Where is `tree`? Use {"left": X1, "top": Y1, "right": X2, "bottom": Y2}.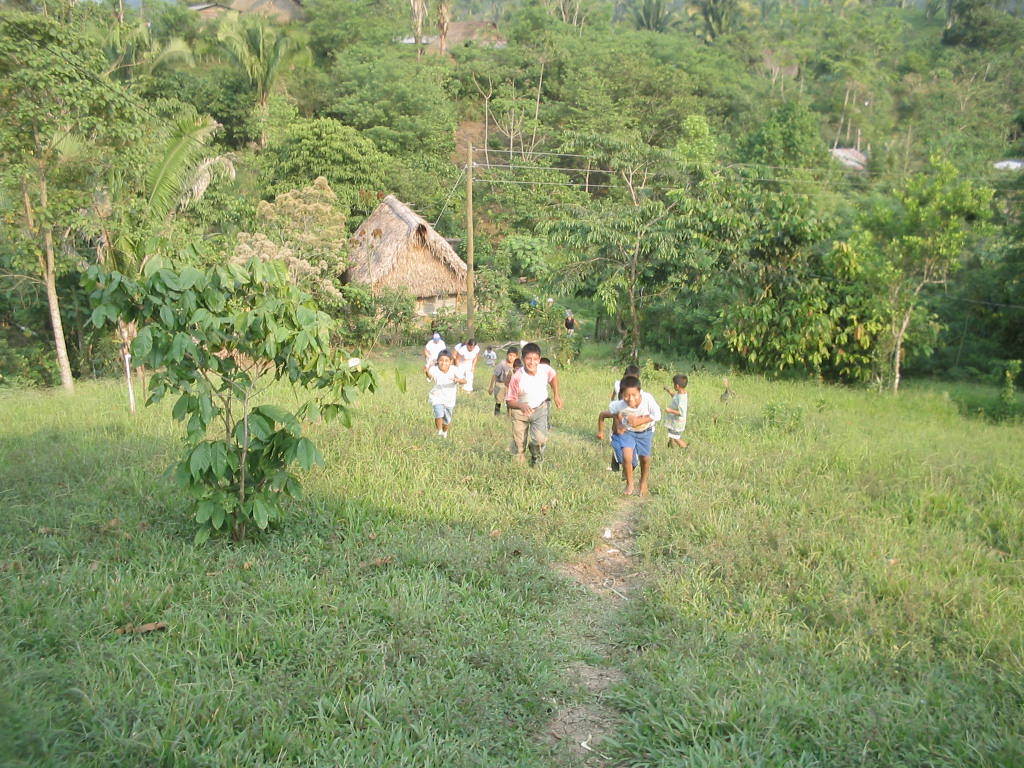
{"left": 72, "top": 107, "right": 237, "bottom": 374}.
